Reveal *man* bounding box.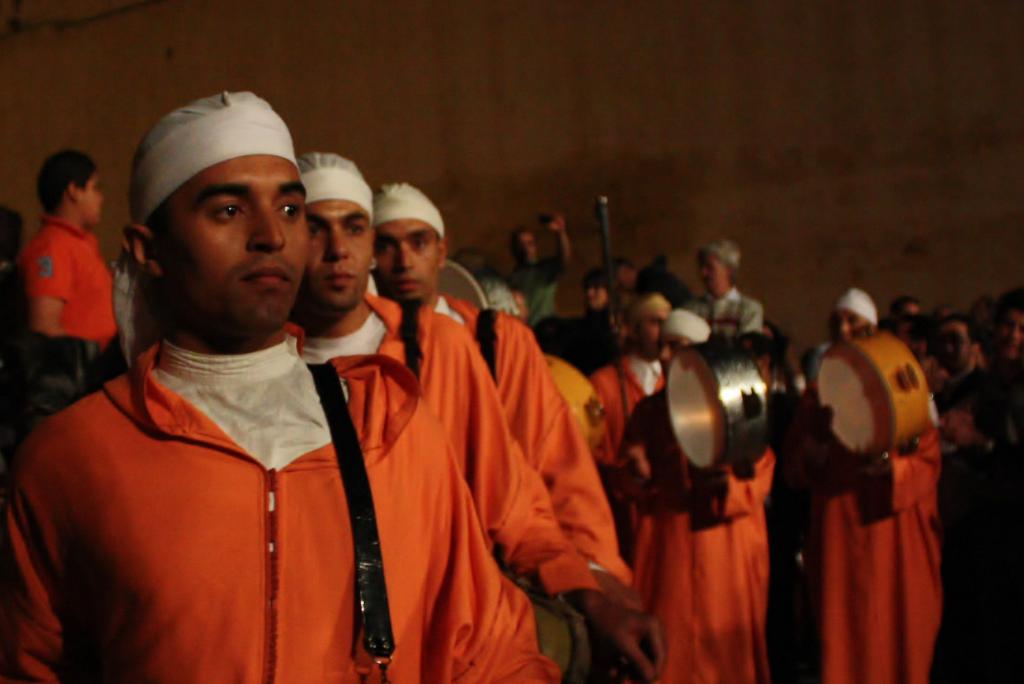
Revealed: 506:212:570:327.
